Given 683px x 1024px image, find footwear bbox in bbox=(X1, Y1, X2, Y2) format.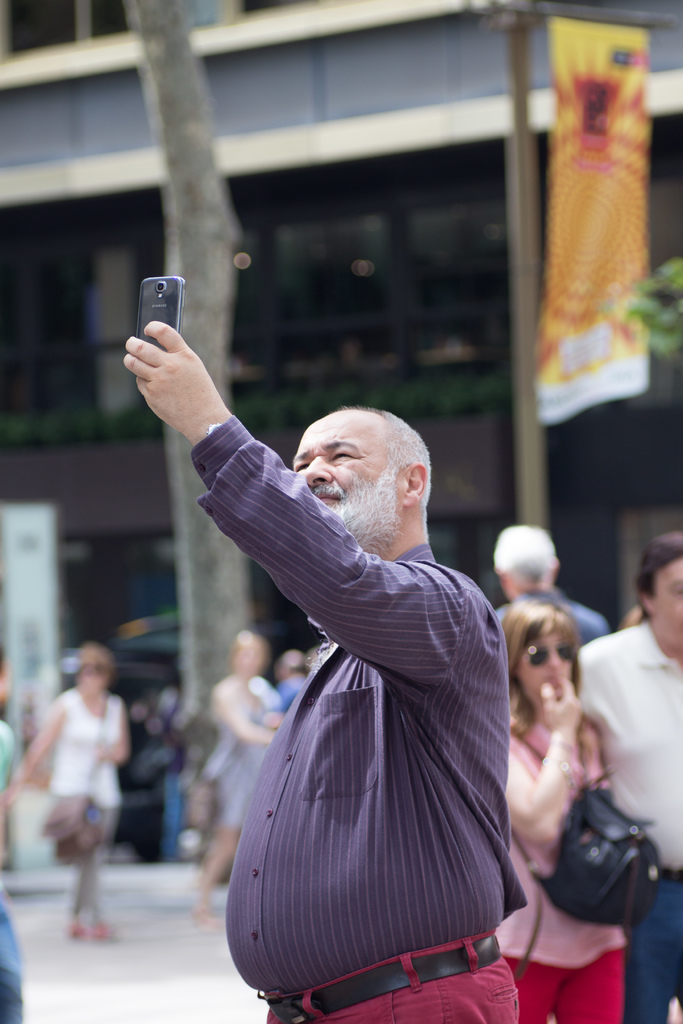
bbox=(65, 920, 89, 939).
